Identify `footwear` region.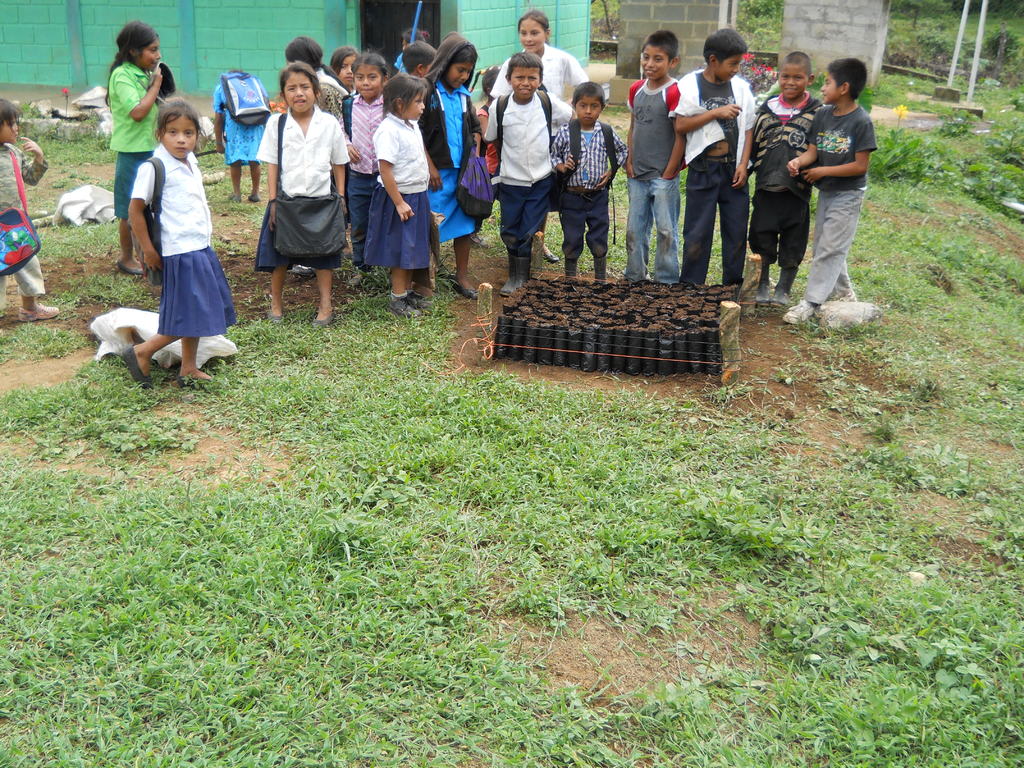
Region: 384:291:431:321.
